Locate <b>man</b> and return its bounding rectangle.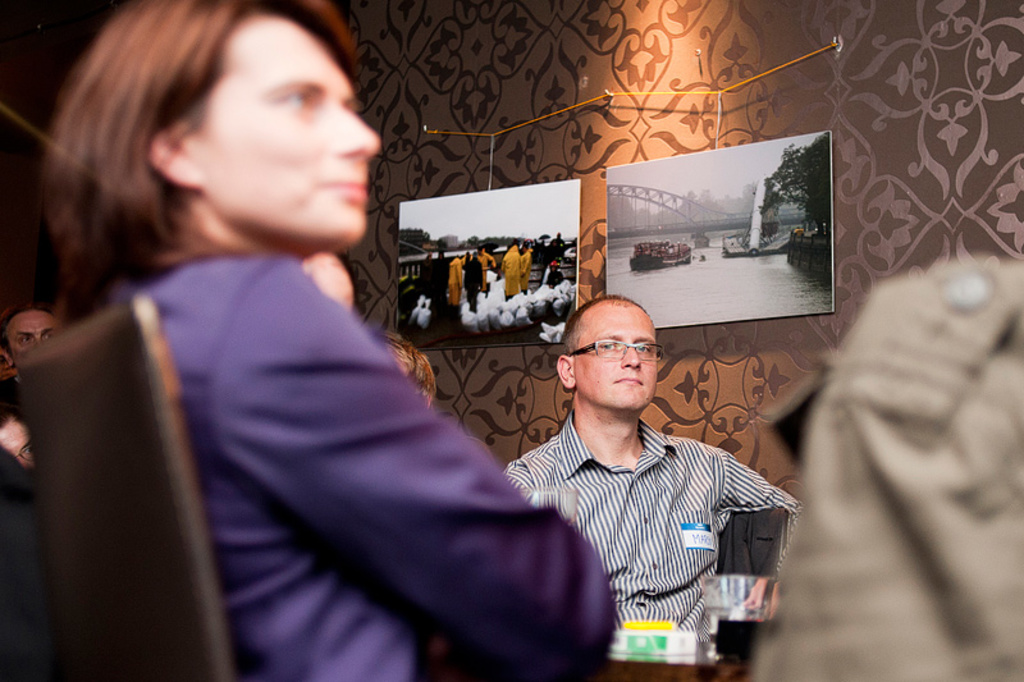
(x1=499, y1=296, x2=806, y2=660).
